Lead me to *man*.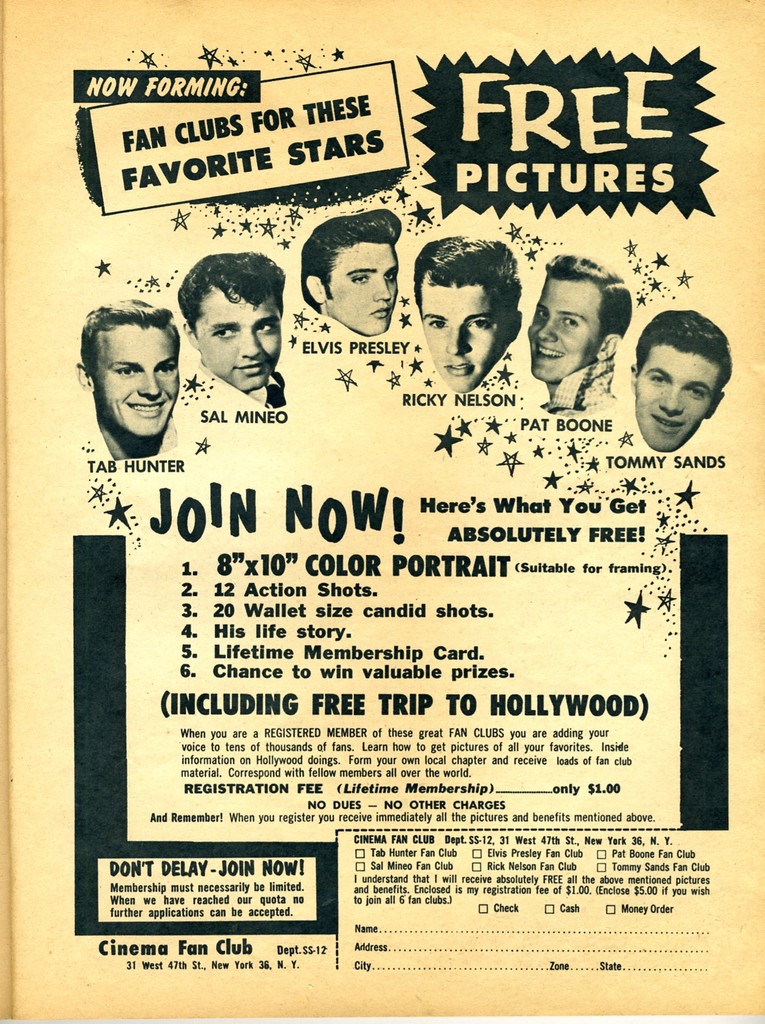
Lead to Rect(631, 307, 734, 455).
